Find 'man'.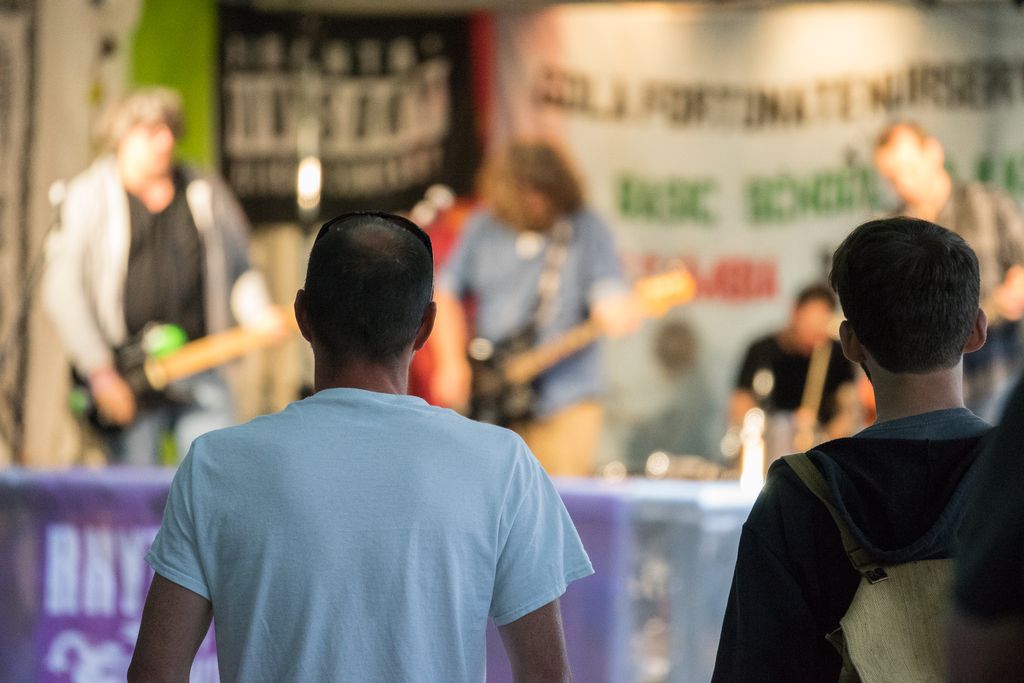
<bbox>728, 289, 858, 453</bbox>.
